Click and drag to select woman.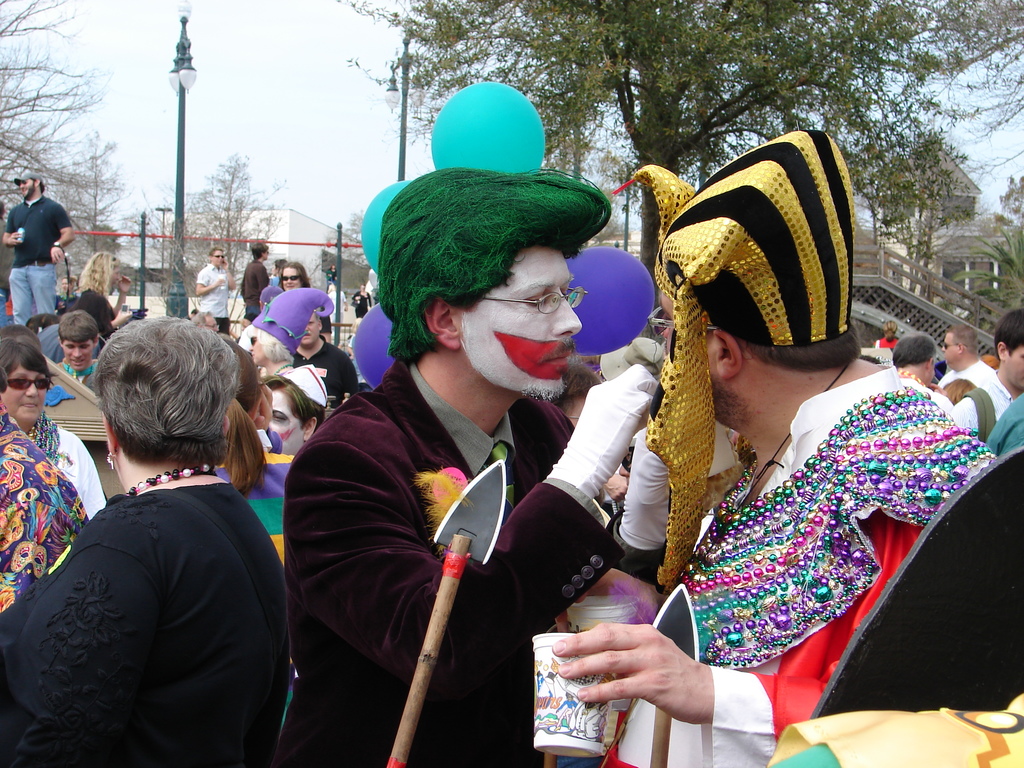
Selection: pyautogui.locateOnScreen(24, 300, 291, 767).
